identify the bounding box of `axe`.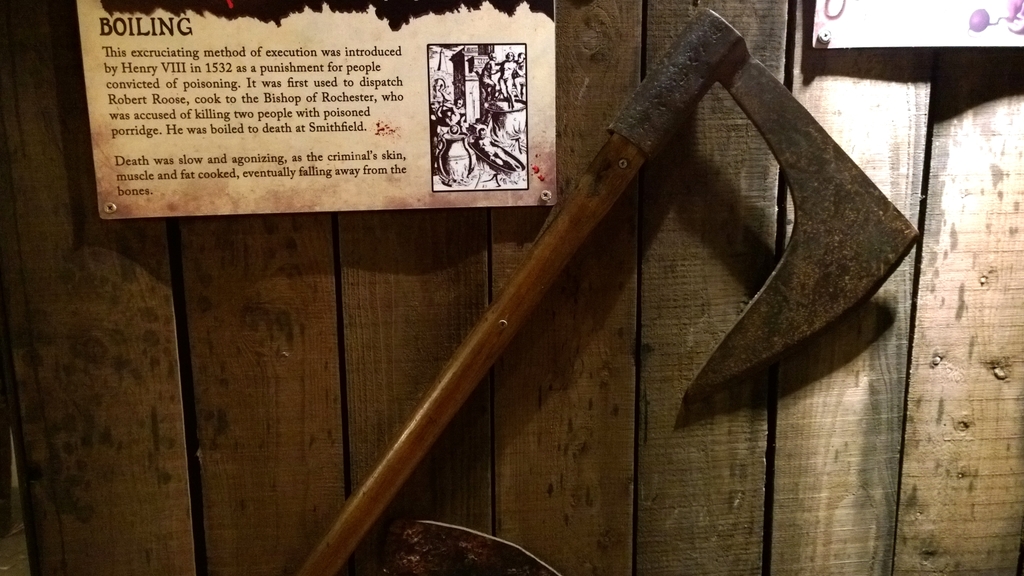
(290, 6, 922, 575).
